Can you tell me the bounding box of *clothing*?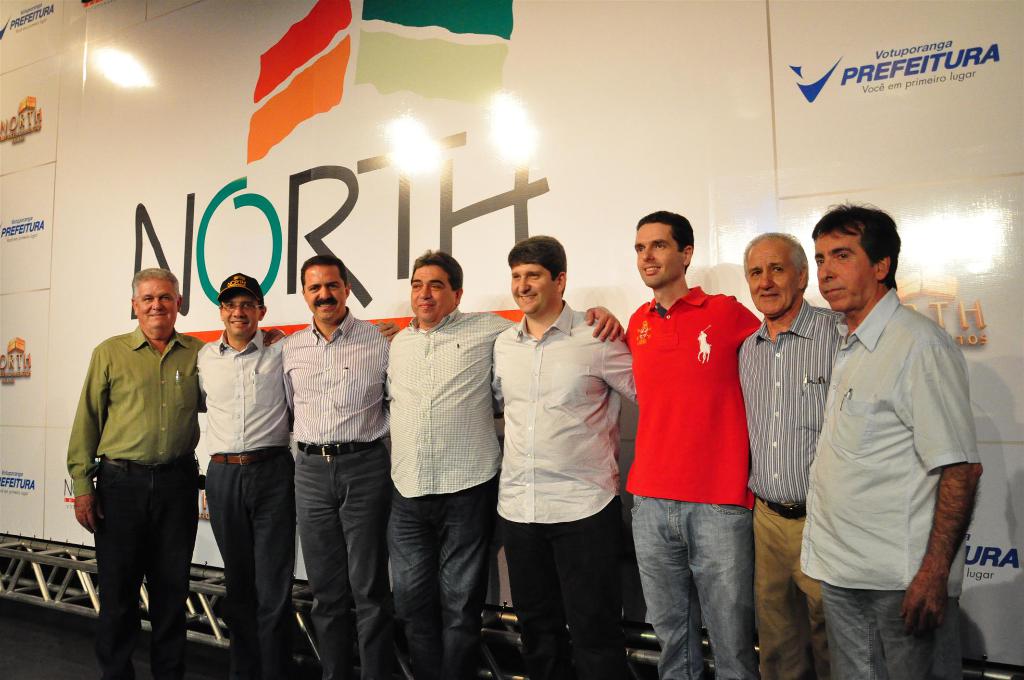
region(794, 312, 945, 576).
